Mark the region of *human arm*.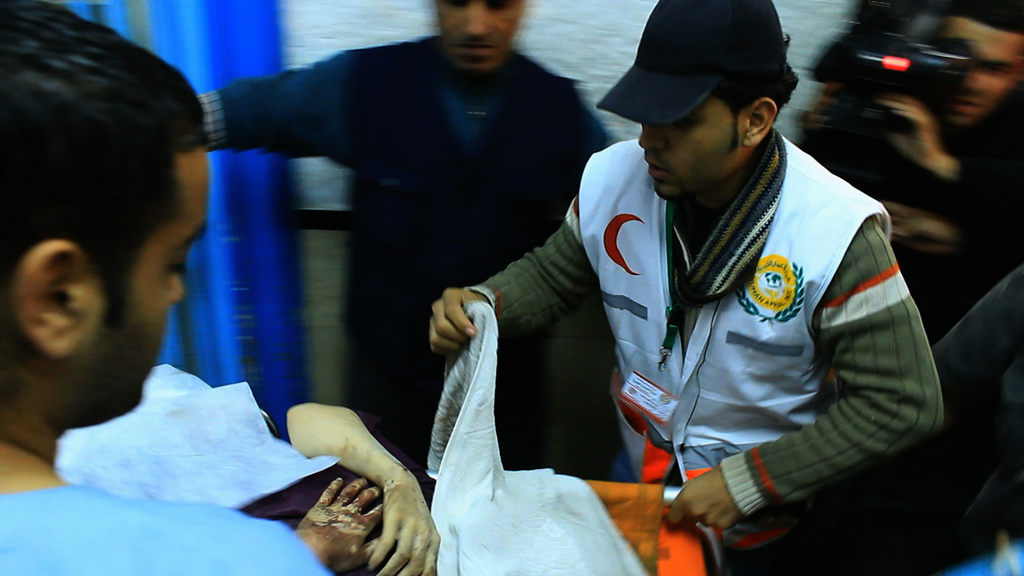
Region: [282, 468, 394, 575].
